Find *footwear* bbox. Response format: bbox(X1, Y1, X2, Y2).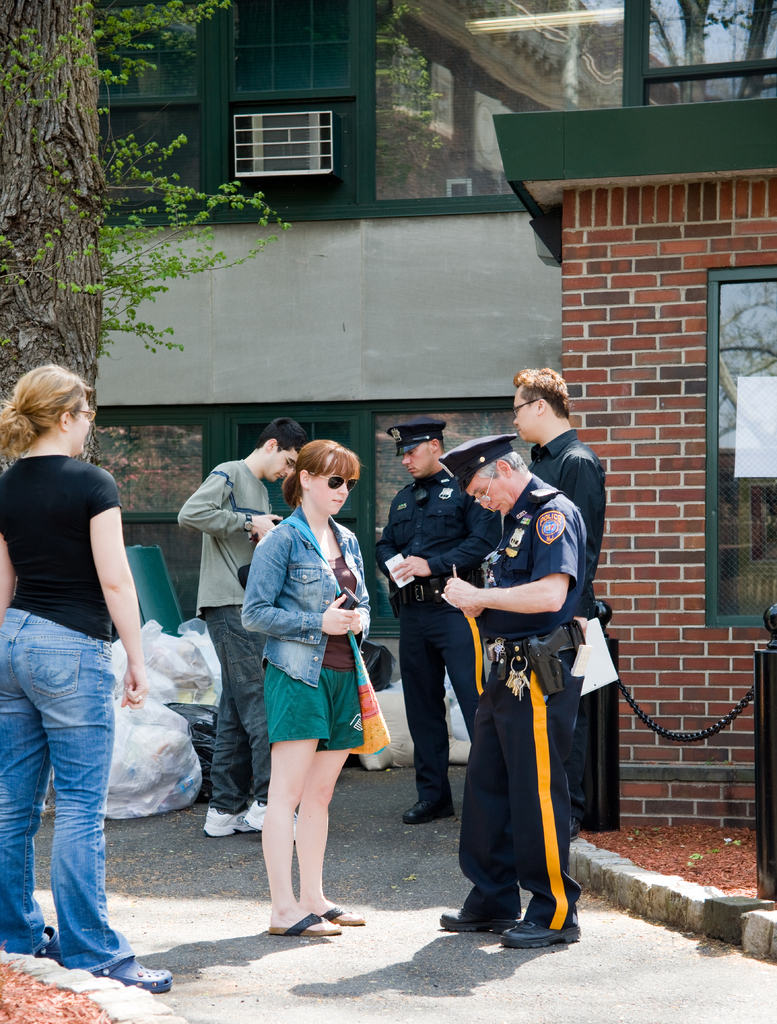
bbox(402, 791, 454, 822).
